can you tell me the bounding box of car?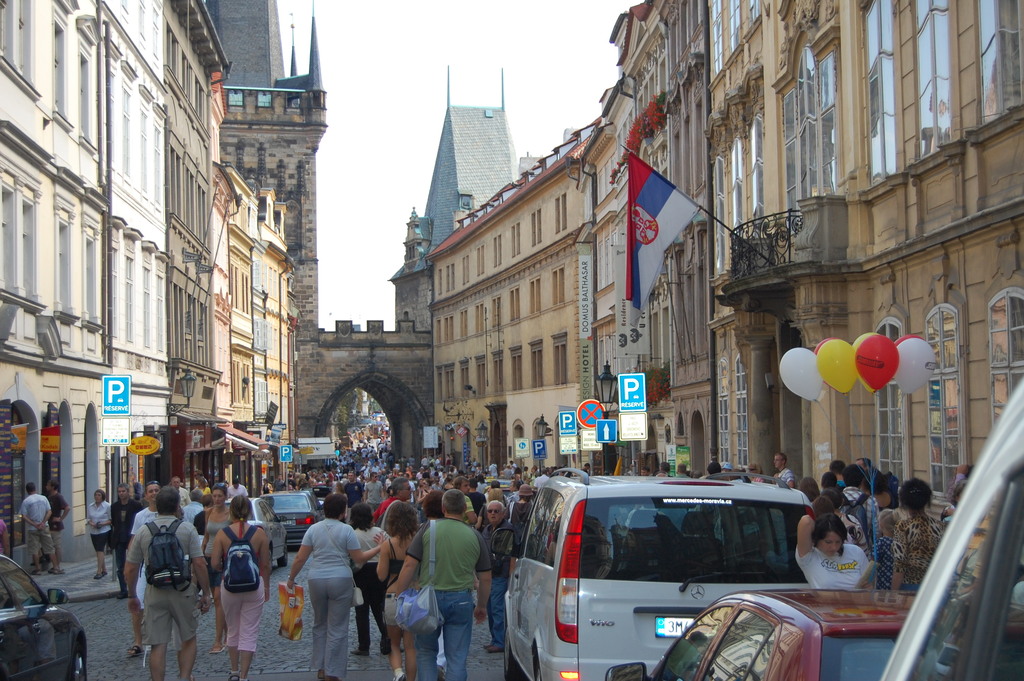
<bbox>0, 553, 89, 680</bbox>.
